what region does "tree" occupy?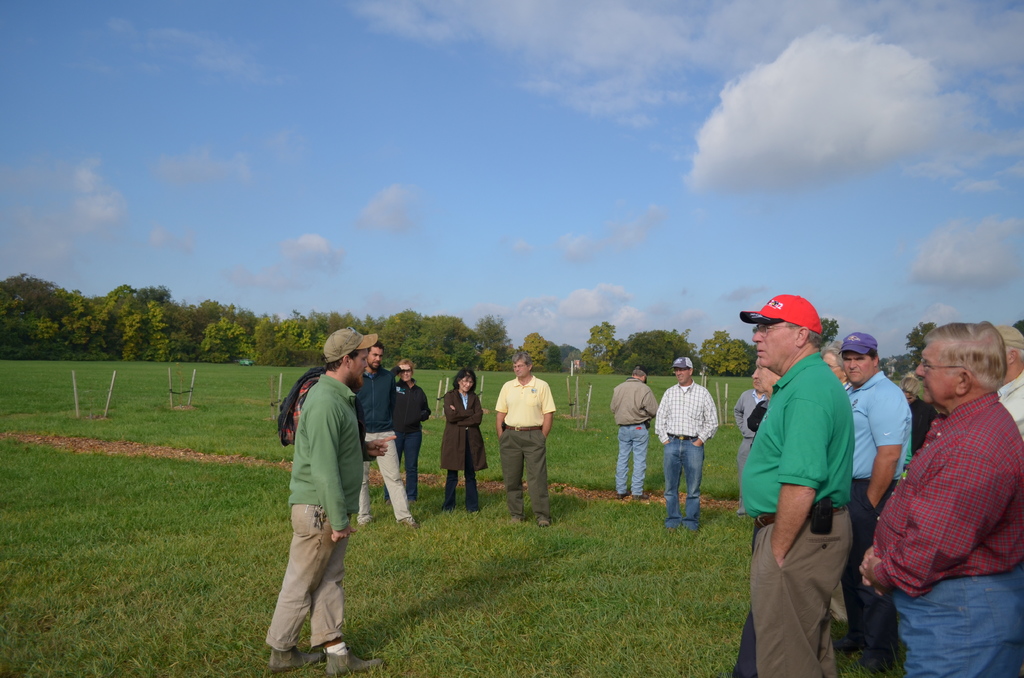
l=695, t=319, r=754, b=378.
